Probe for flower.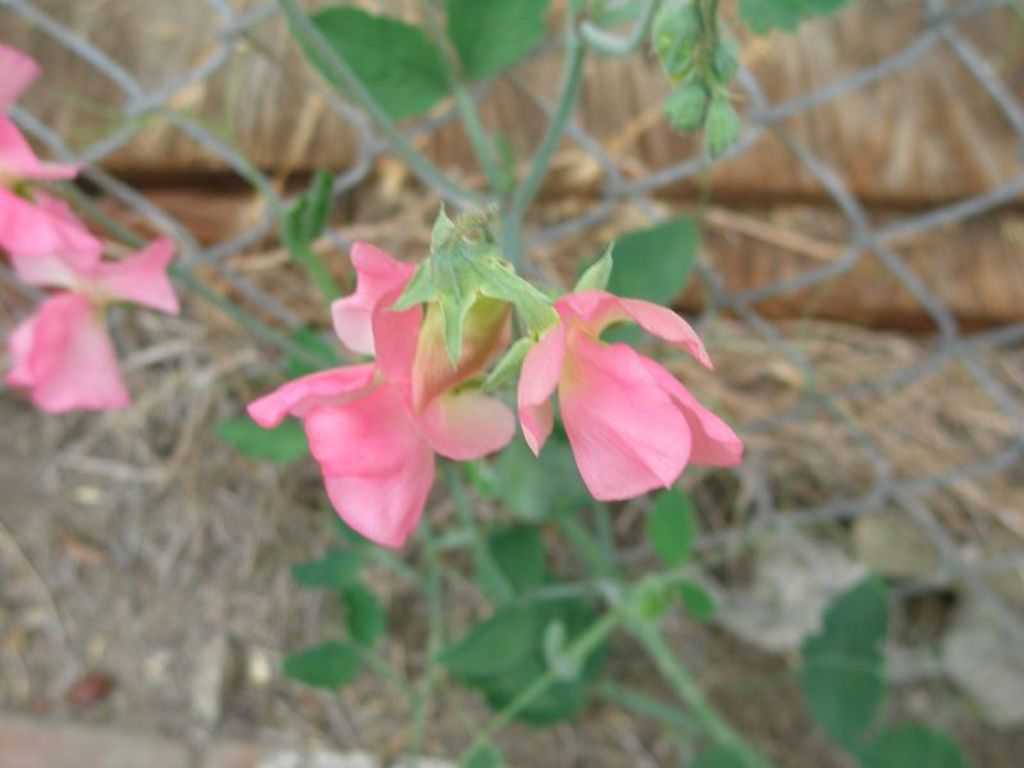
Probe result: left=237, top=234, right=558, bottom=554.
